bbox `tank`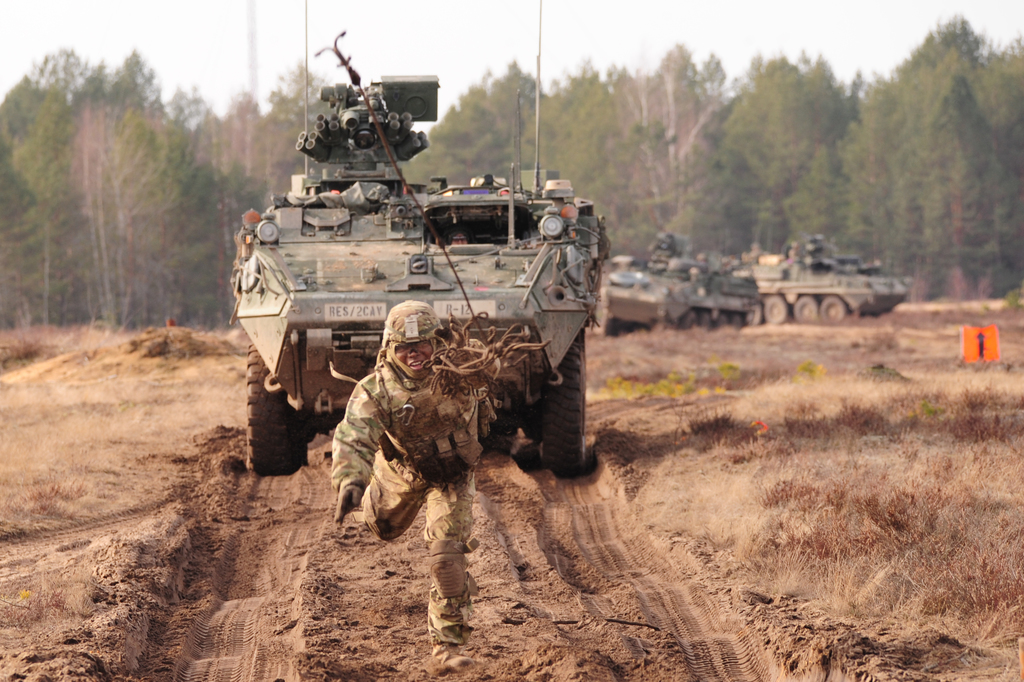
228, 0, 612, 474
